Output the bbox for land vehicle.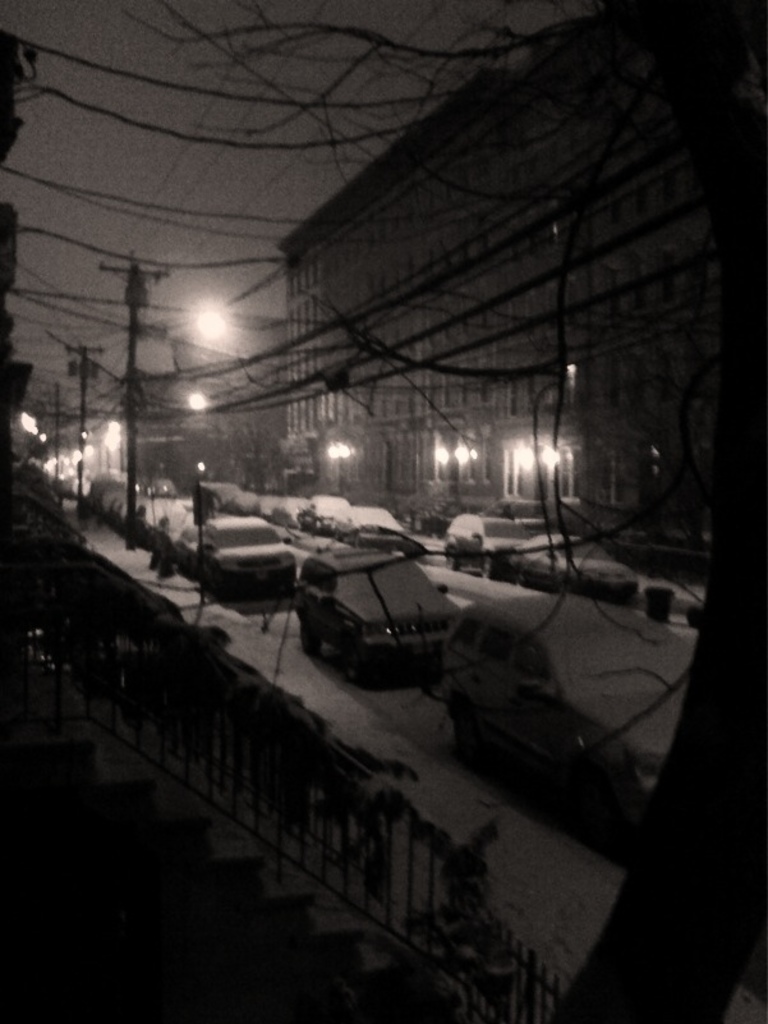
left=445, top=509, right=532, bottom=580.
